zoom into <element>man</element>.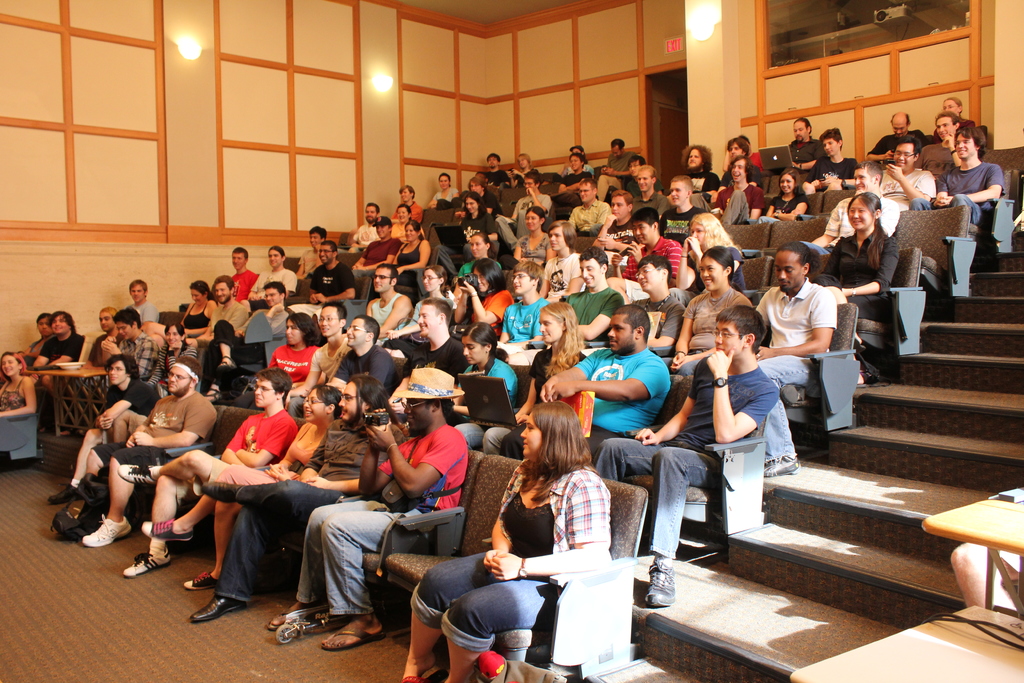
Zoom target: 51:347:159:507.
